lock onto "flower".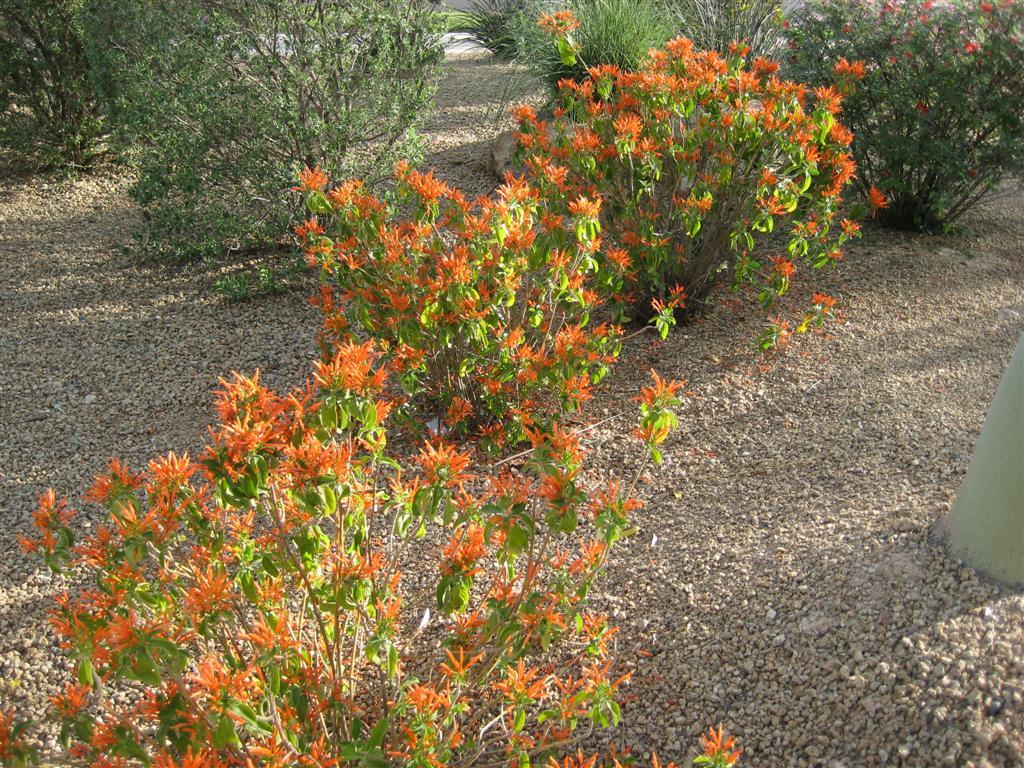
Locked: (635, 372, 685, 401).
